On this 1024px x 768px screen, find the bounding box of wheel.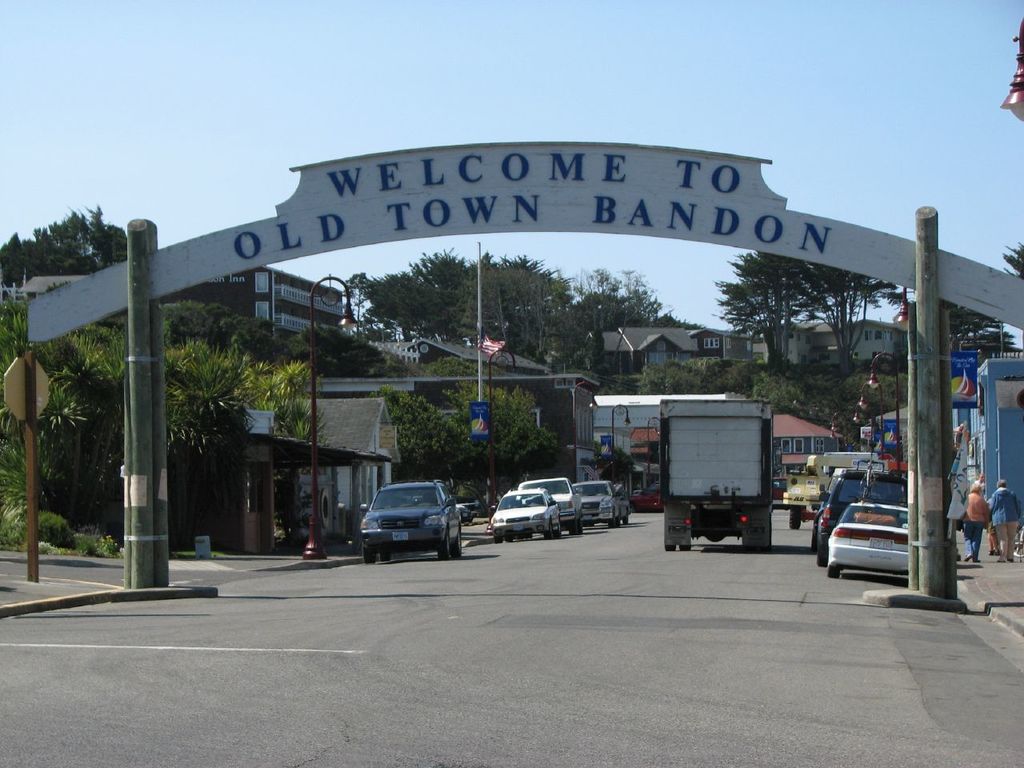
Bounding box: box(377, 554, 393, 563).
